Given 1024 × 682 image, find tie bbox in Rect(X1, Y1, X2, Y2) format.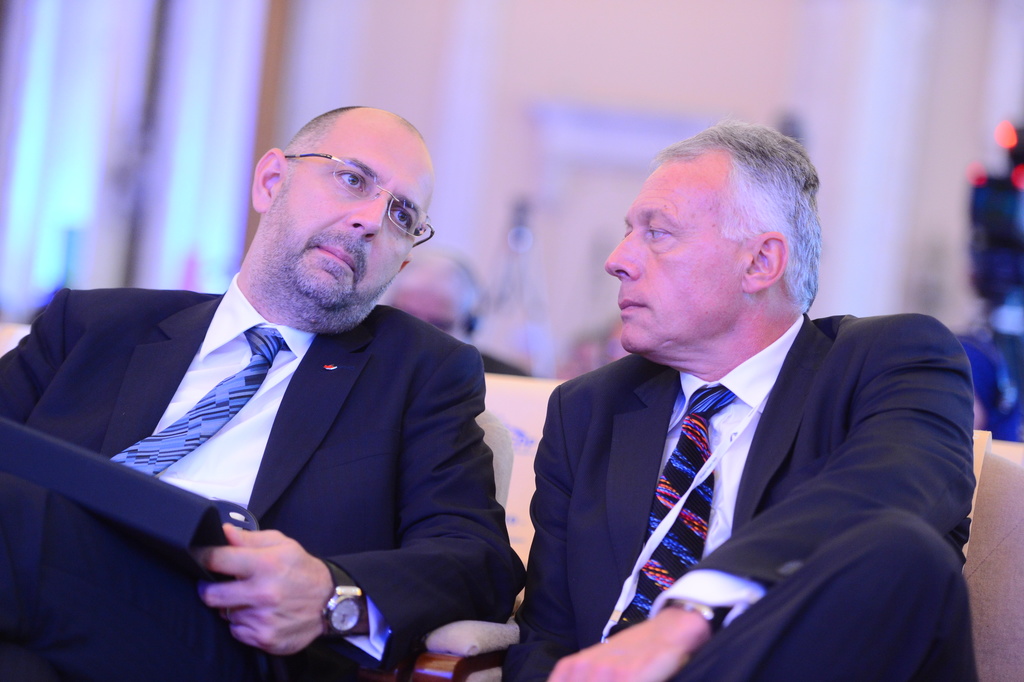
Rect(97, 328, 296, 476).
